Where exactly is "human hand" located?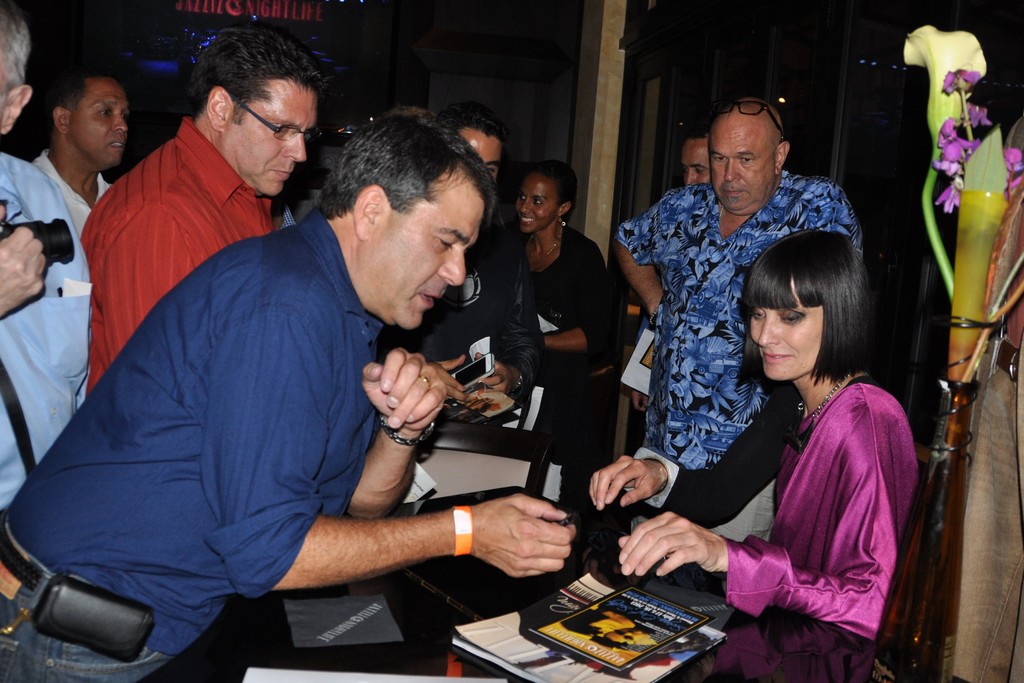
Its bounding box is {"x1": 588, "y1": 457, "x2": 670, "y2": 512}.
